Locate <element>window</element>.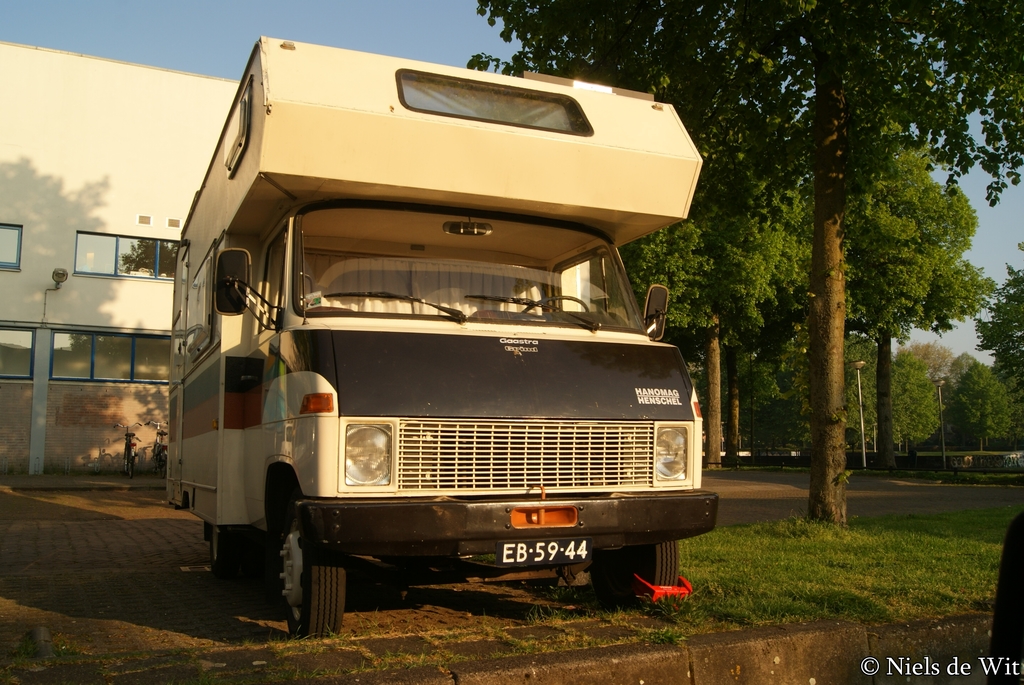
Bounding box: BBox(0, 326, 32, 381).
